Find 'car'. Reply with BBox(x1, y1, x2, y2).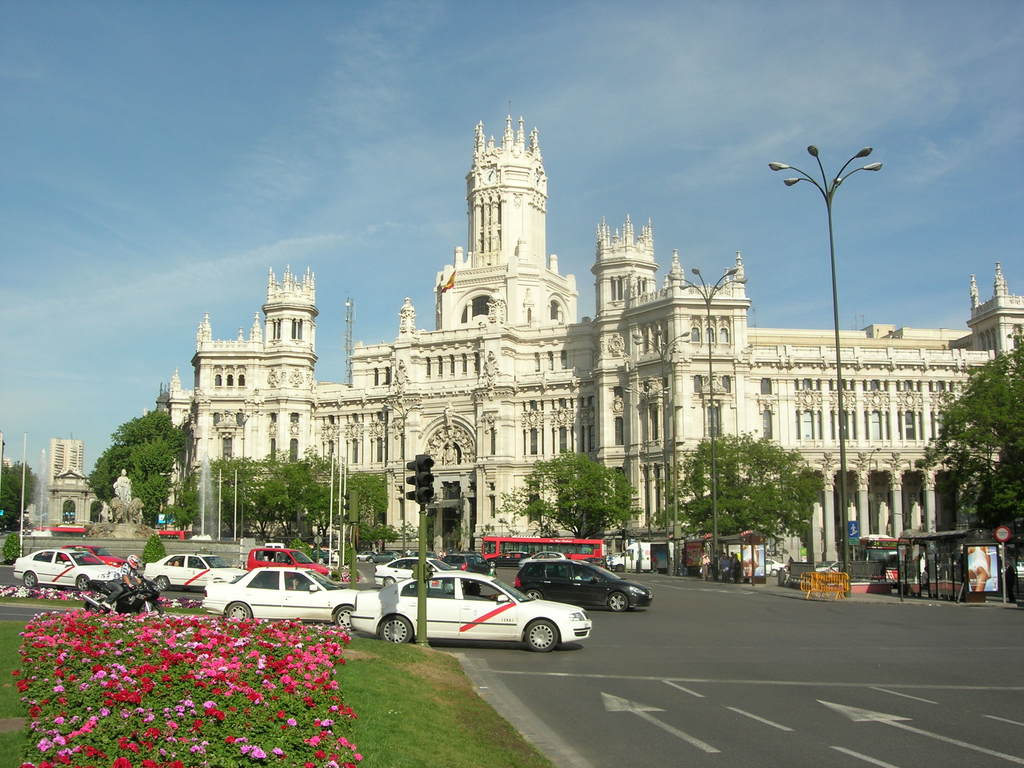
BBox(437, 554, 488, 576).
